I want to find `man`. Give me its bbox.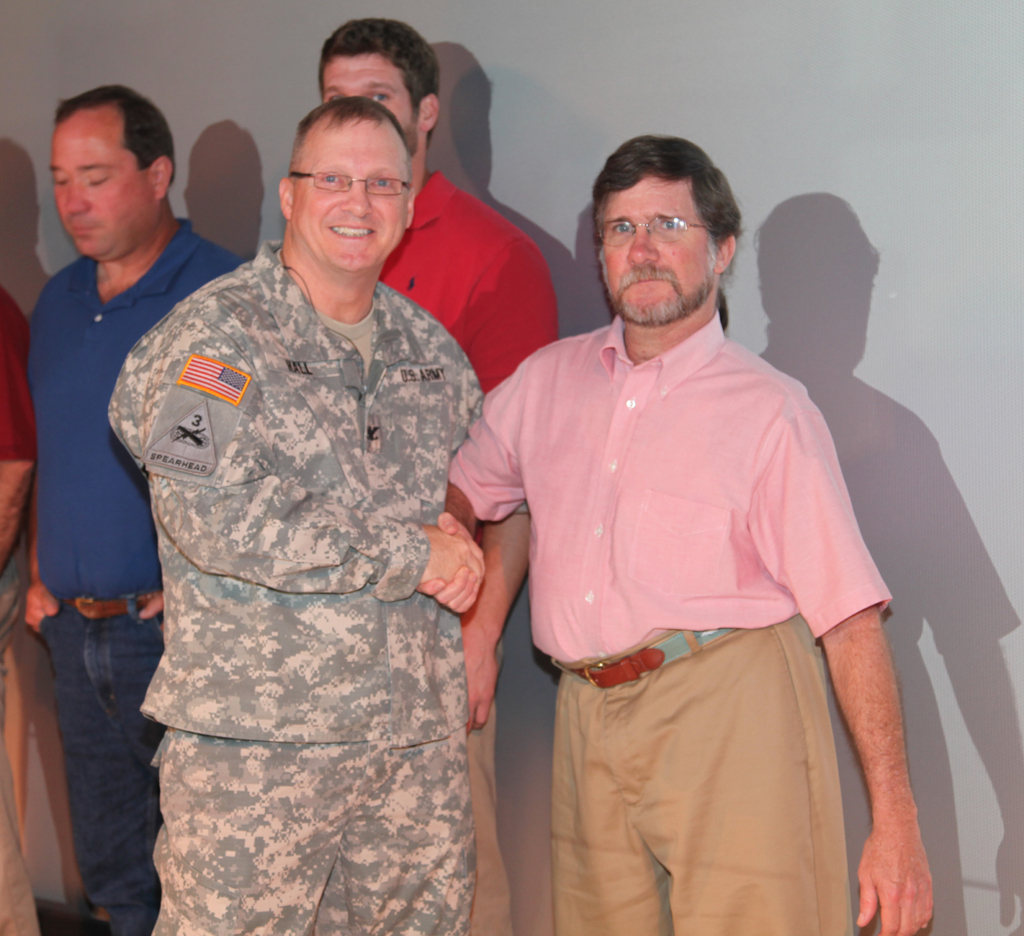
{"left": 108, "top": 98, "right": 486, "bottom": 935}.
